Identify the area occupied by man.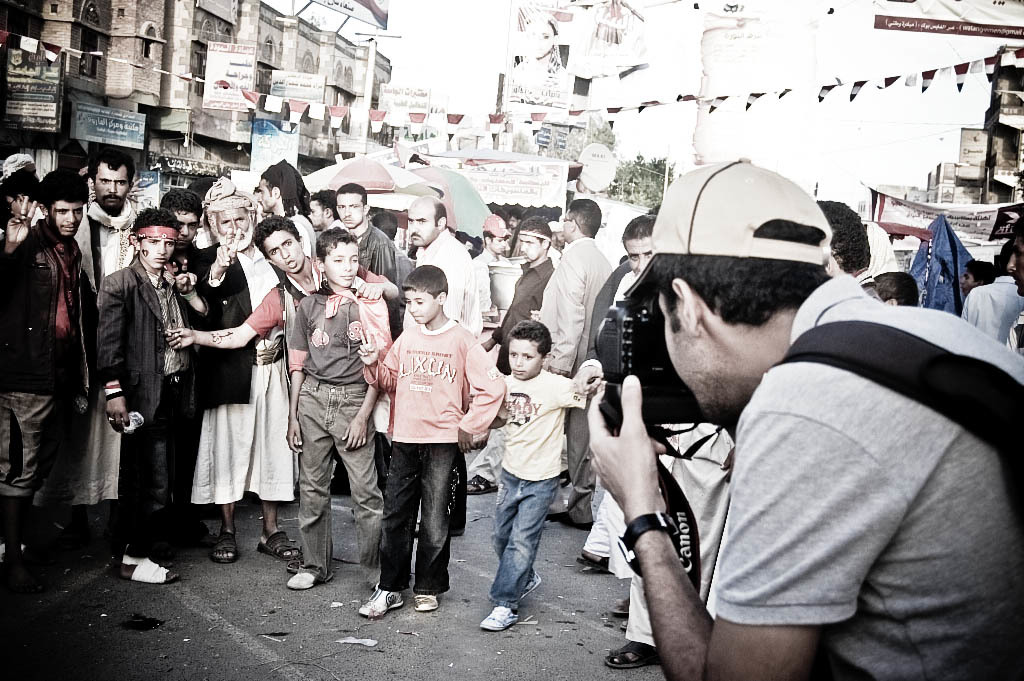
Area: <box>571,157,1023,680</box>.
